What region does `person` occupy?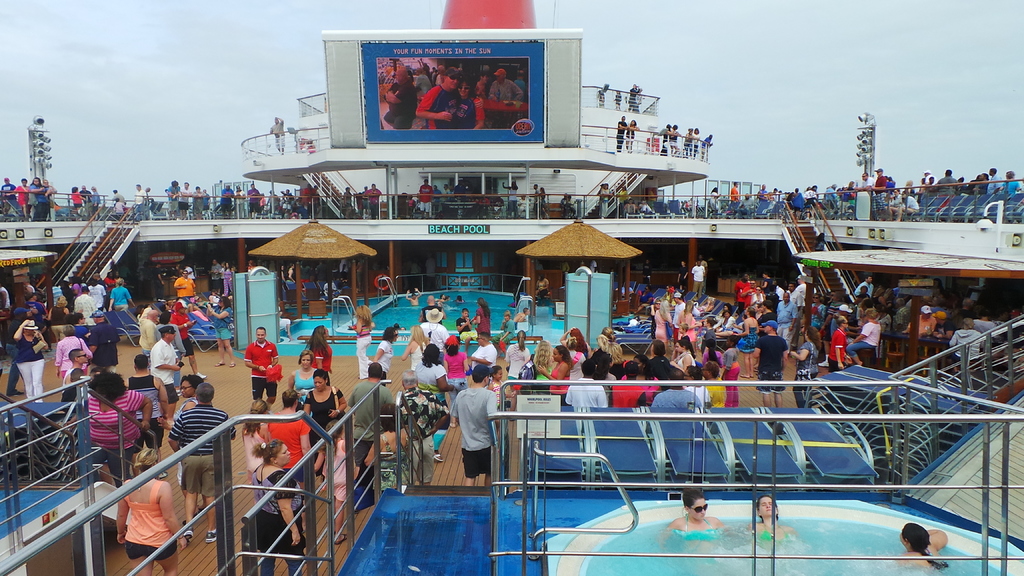
select_region(413, 62, 484, 131).
